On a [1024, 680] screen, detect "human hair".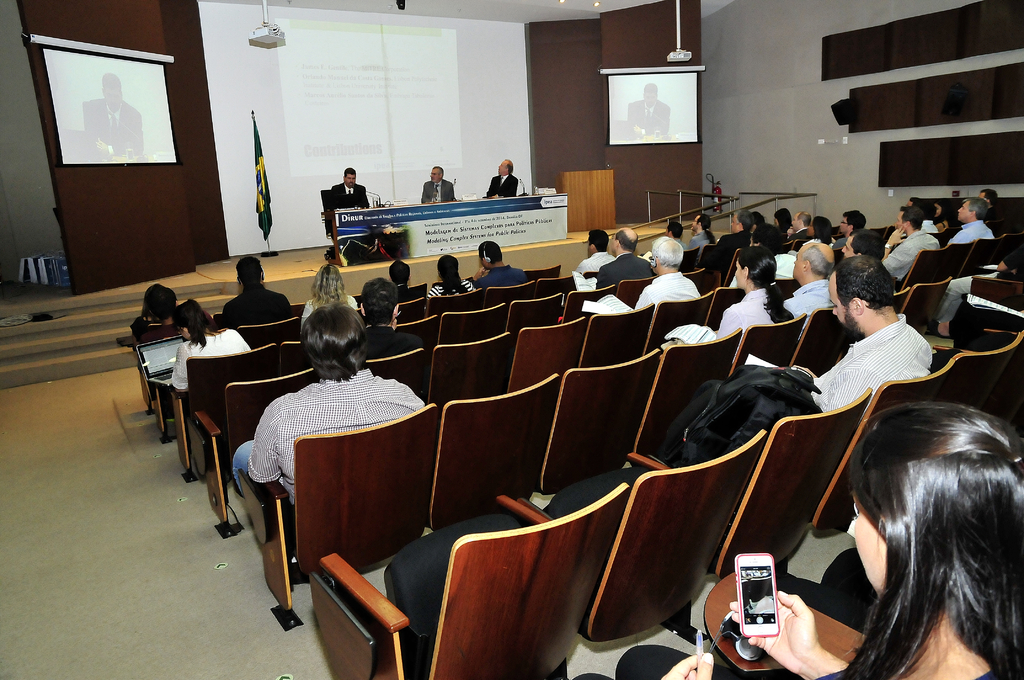
[737,244,796,324].
